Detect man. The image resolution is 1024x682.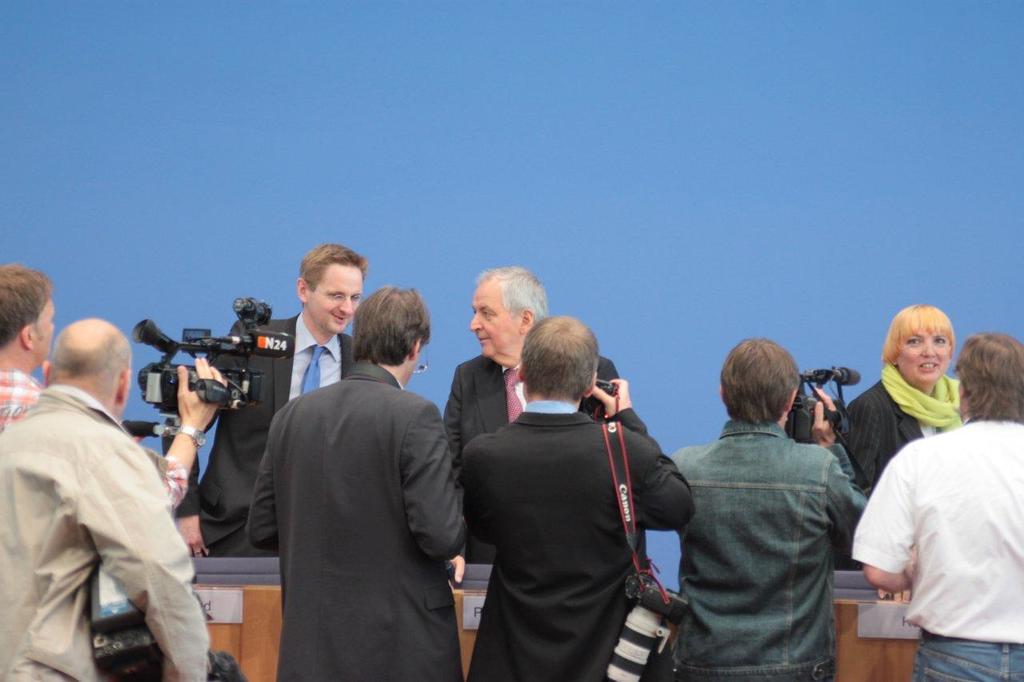
l=851, t=332, r=1023, b=681.
